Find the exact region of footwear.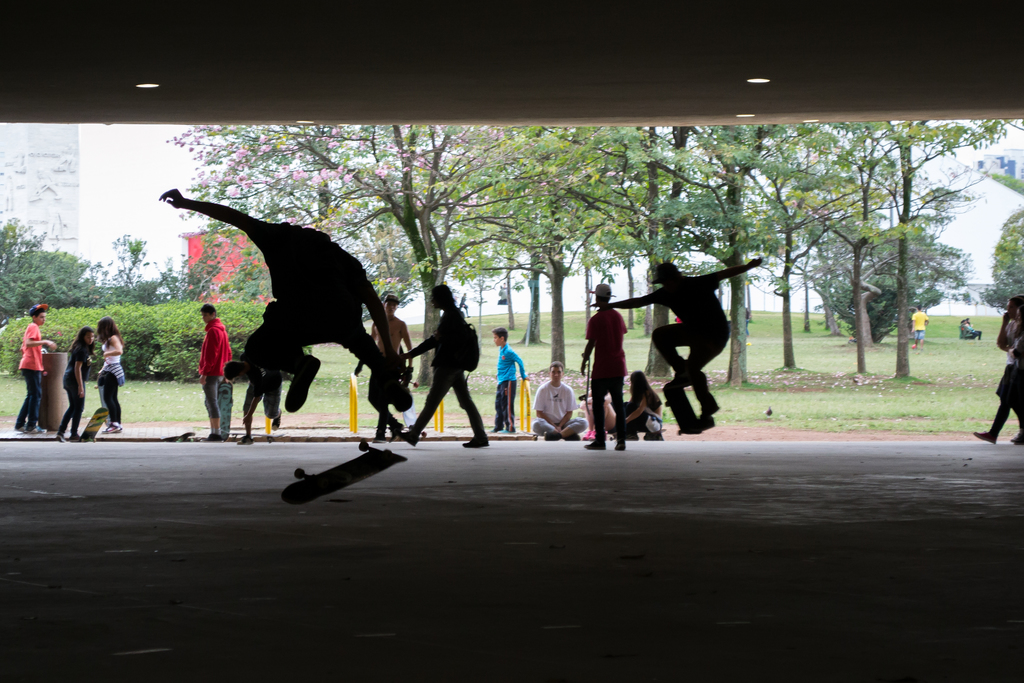
Exact region: (left=69, top=435, right=80, bottom=444).
